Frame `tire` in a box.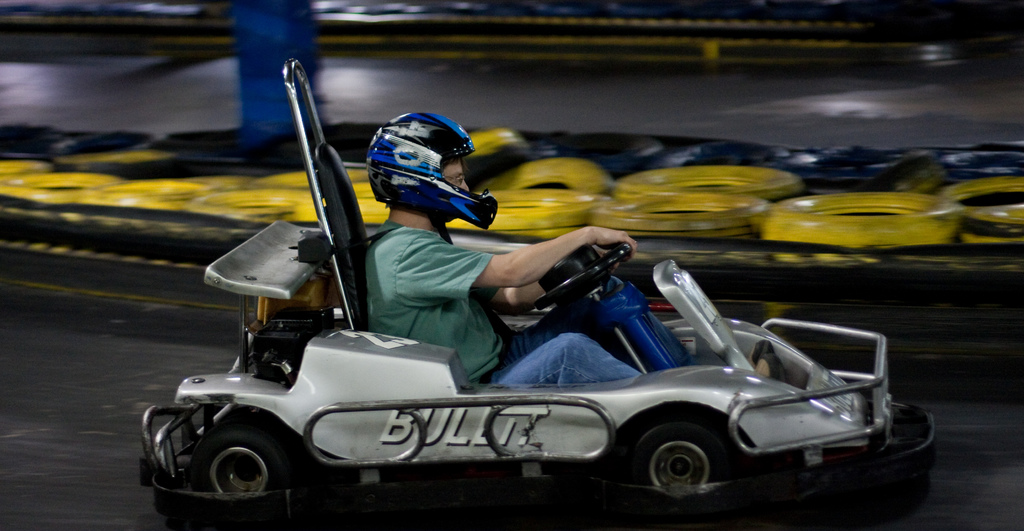
bbox(169, 415, 294, 512).
